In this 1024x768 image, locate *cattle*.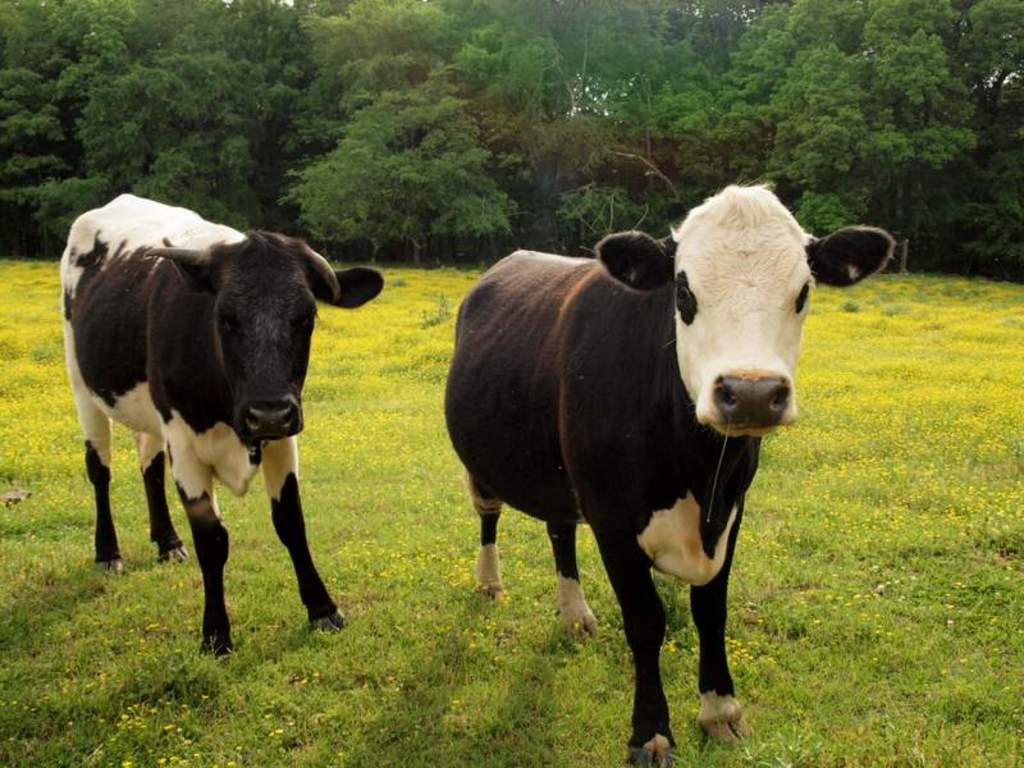
Bounding box: [left=55, top=189, right=378, bottom=660].
